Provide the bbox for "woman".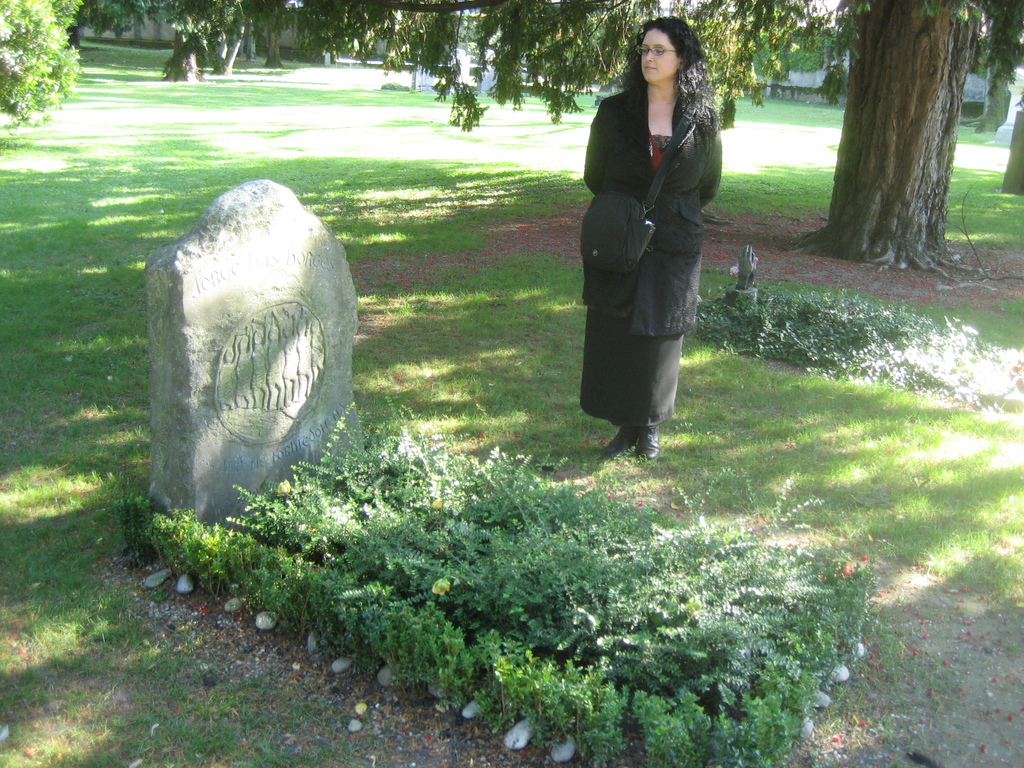
bbox=[577, 14, 723, 458].
